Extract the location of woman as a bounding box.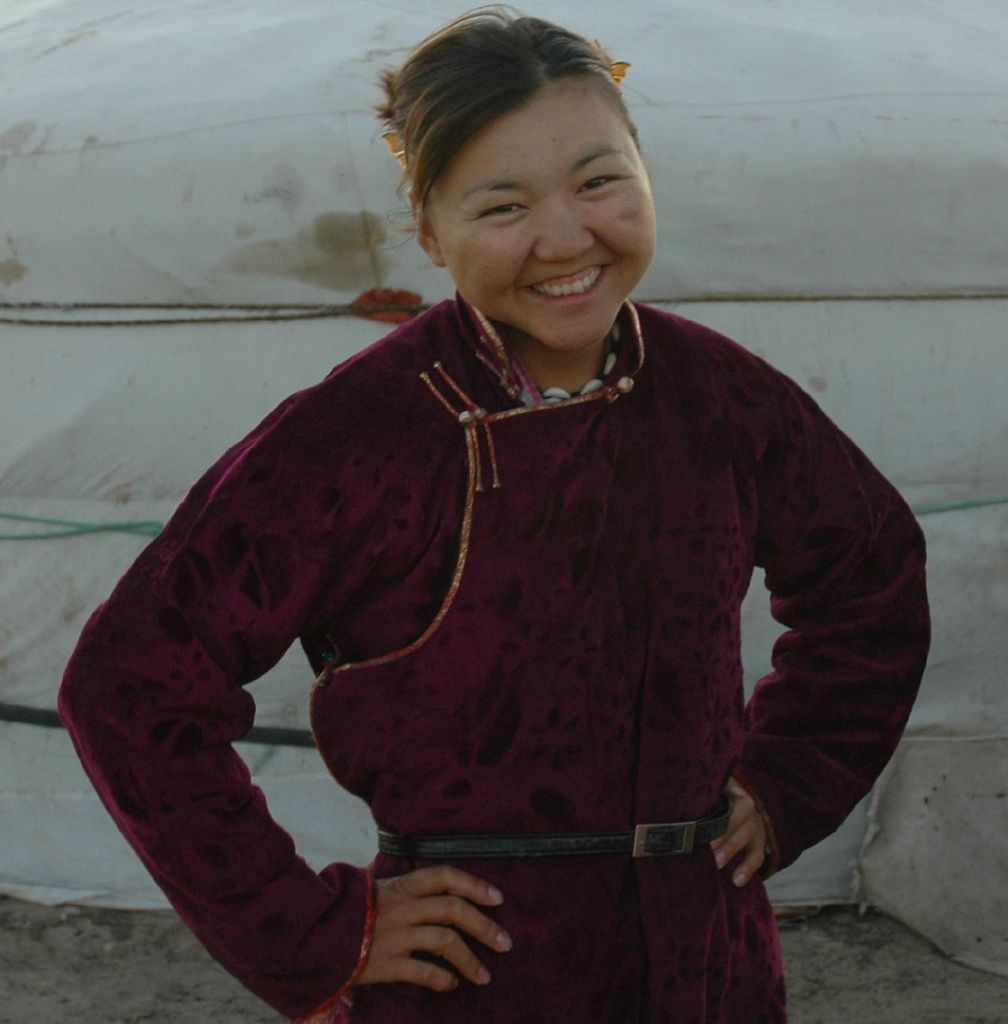
crop(35, 37, 962, 1022).
